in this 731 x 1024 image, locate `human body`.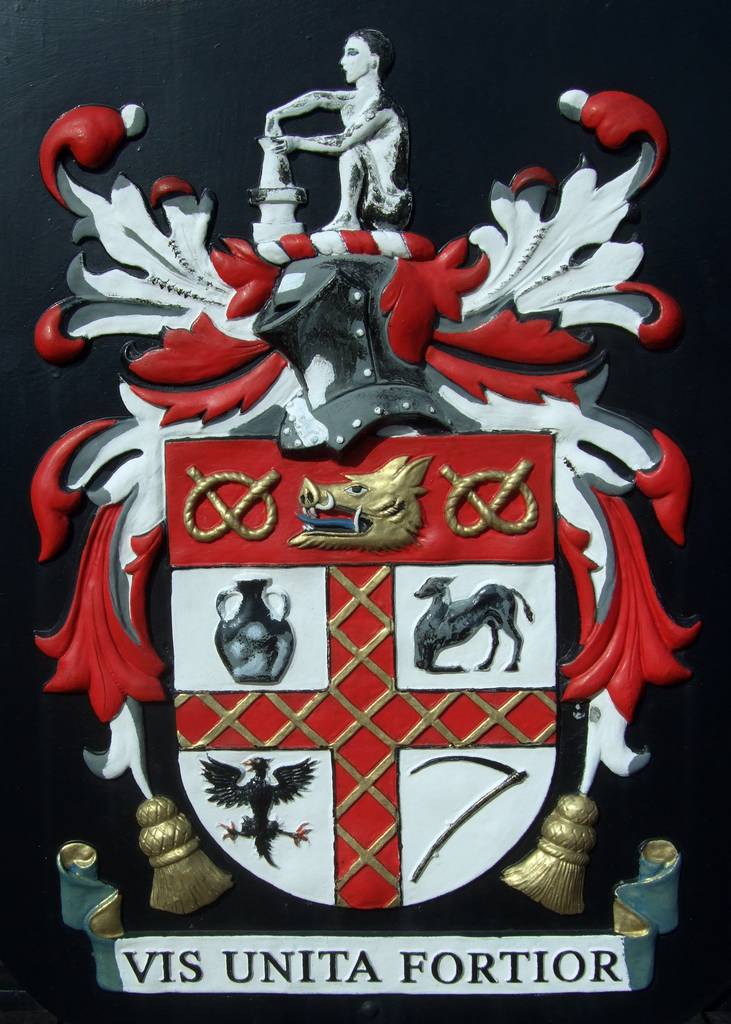
Bounding box: x1=261 y1=35 x2=425 y2=228.
